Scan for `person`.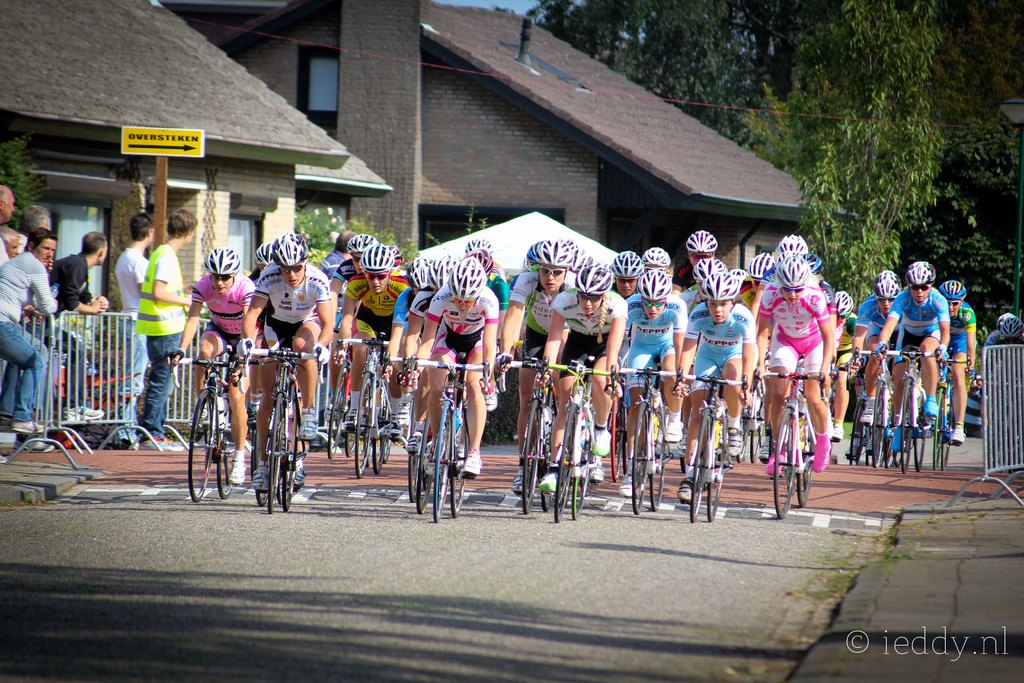
Scan result: region(246, 259, 330, 496).
